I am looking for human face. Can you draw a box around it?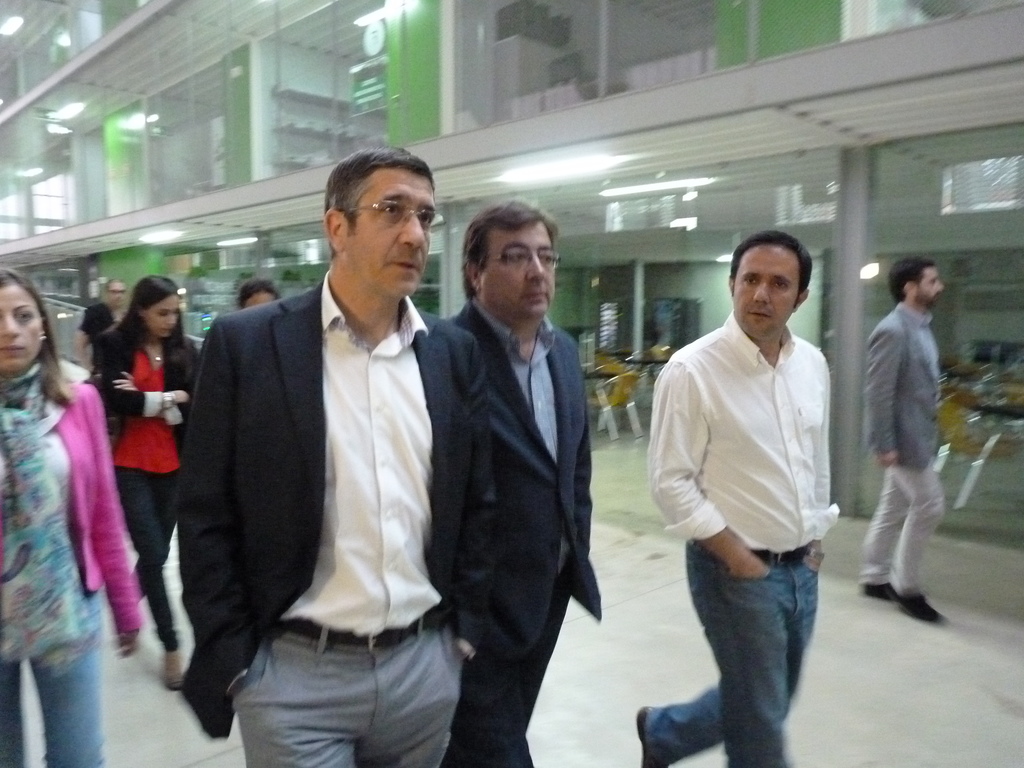
Sure, the bounding box is [732,243,797,336].
